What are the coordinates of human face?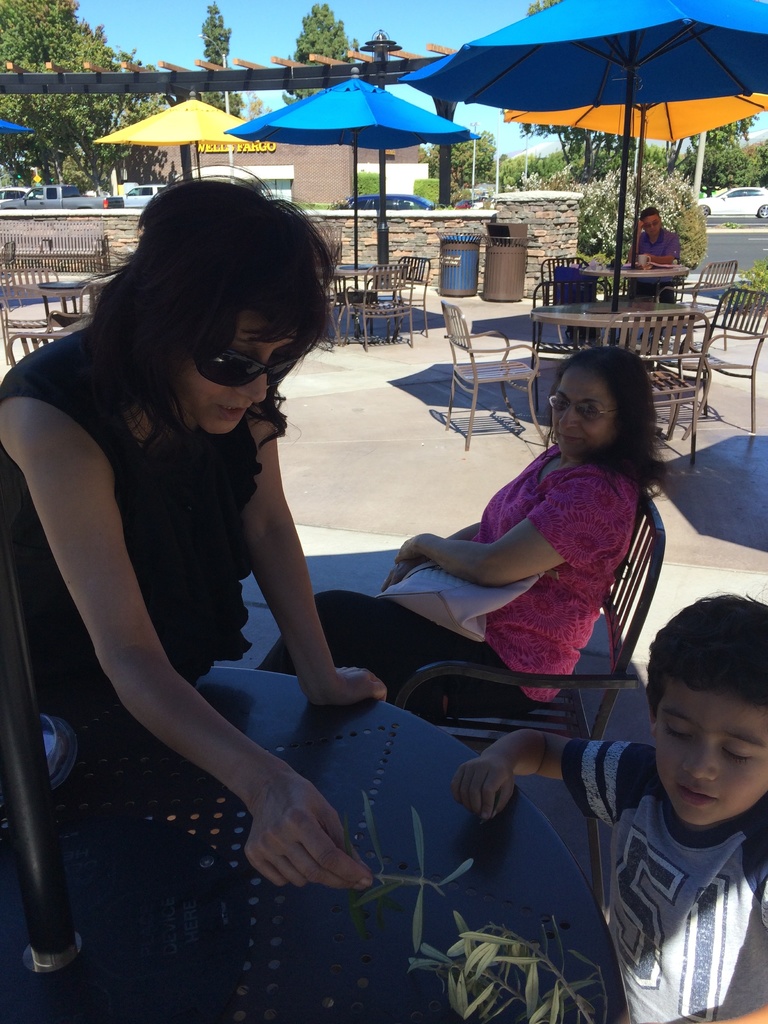
{"left": 642, "top": 214, "right": 663, "bottom": 237}.
